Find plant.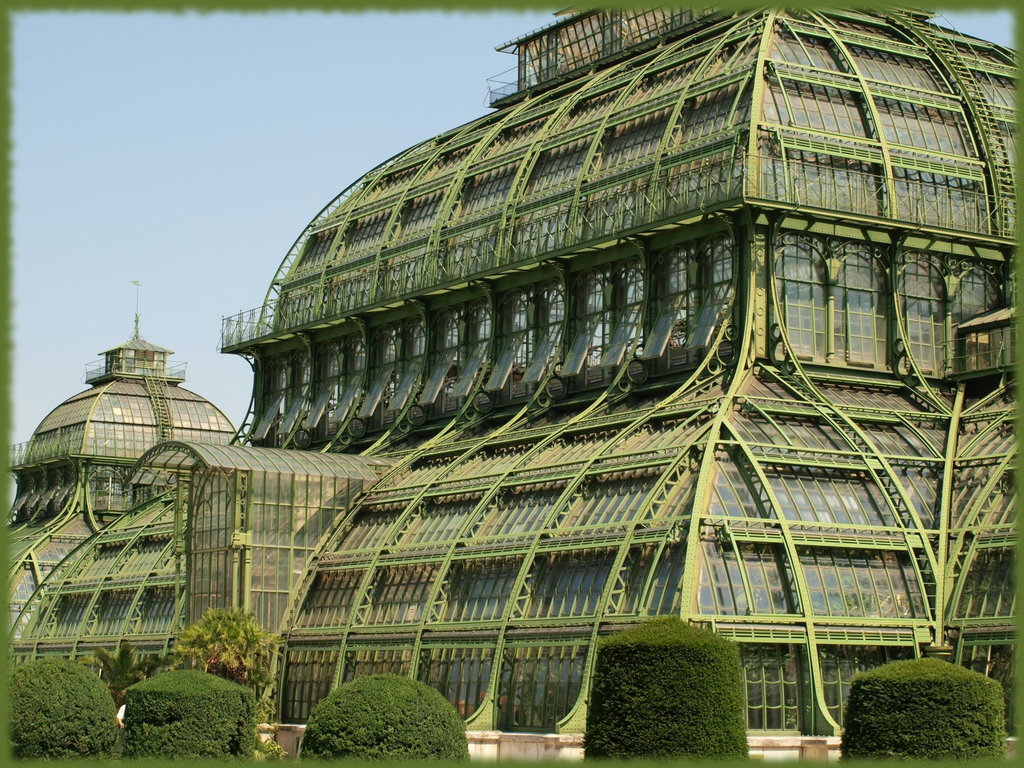
rect(838, 650, 1011, 767).
